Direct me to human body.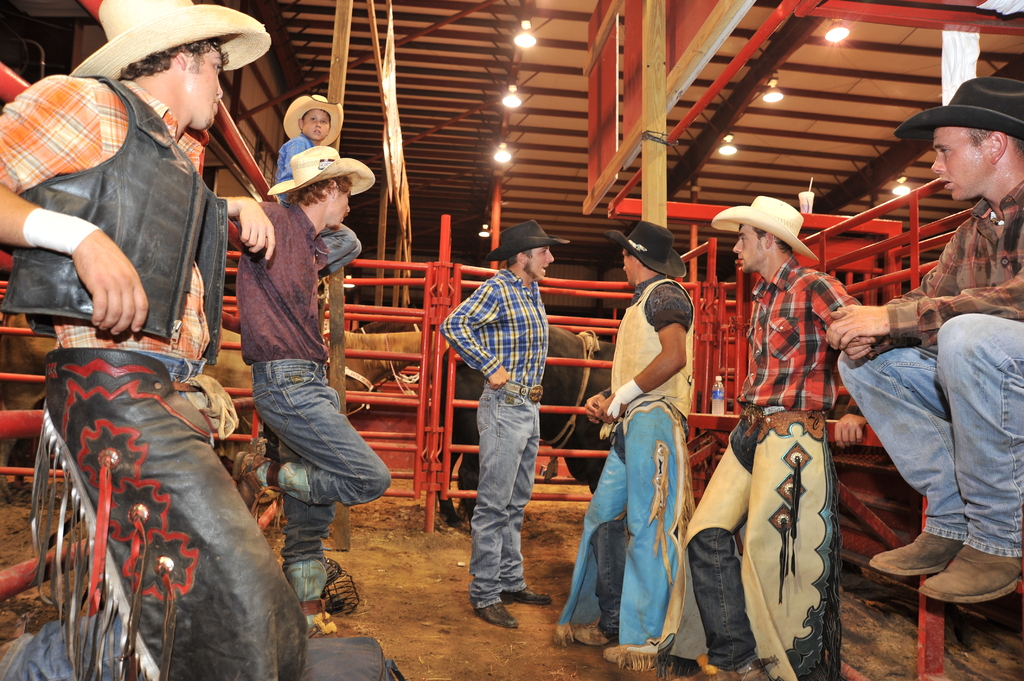
Direction: select_region(0, 0, 308, 680).
